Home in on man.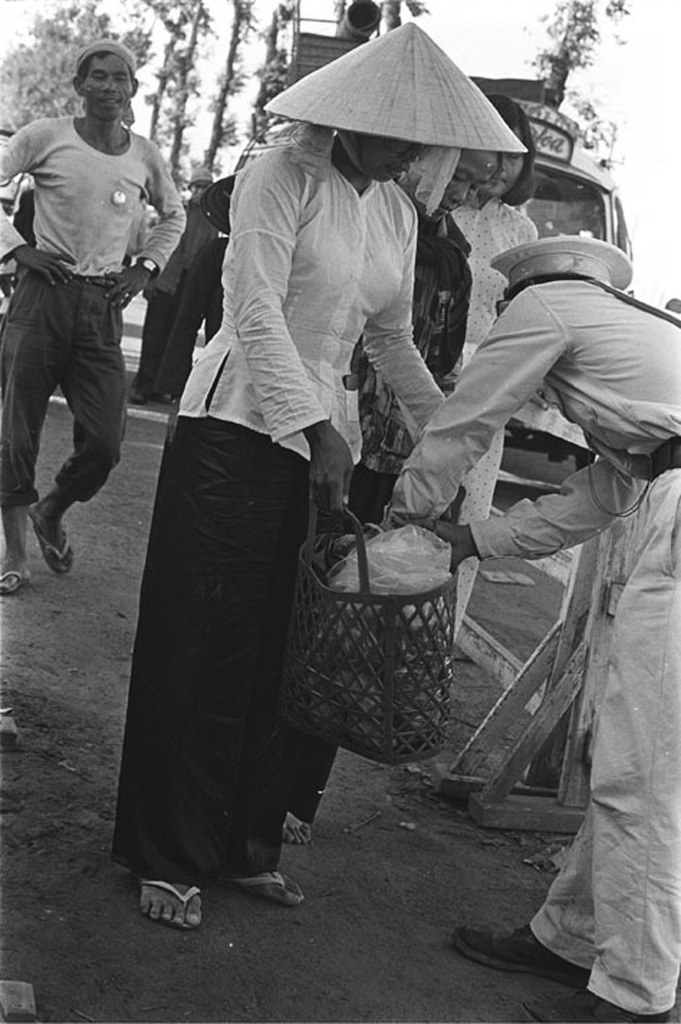
Homed in at locate(376, 233, 680, 1023).
